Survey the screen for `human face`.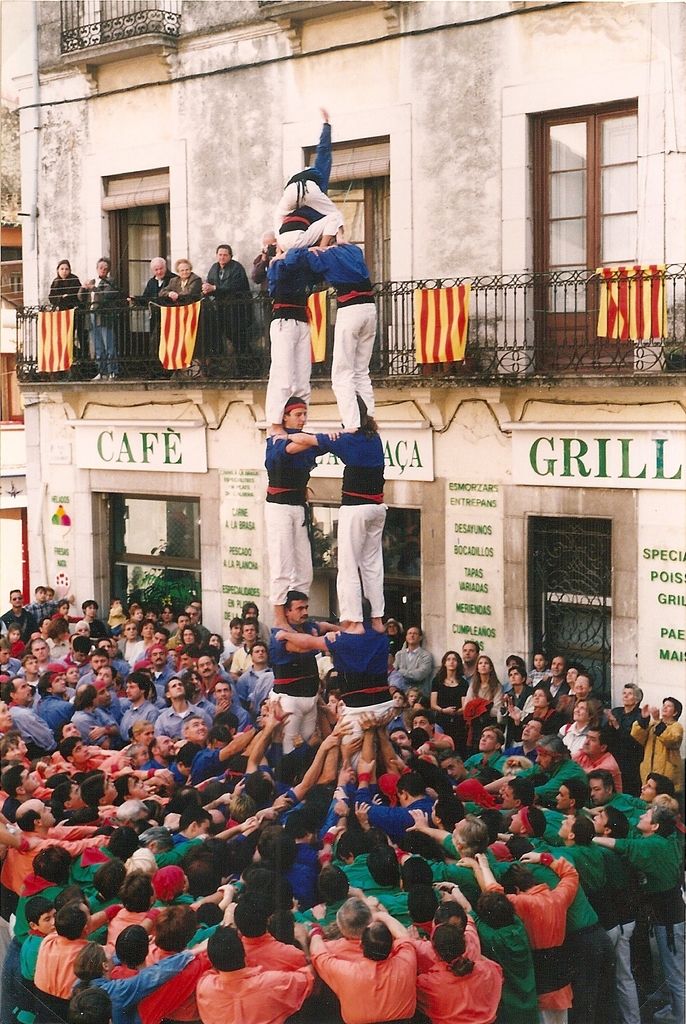
Survey found: bbox=(178, 261, 188, 280).
